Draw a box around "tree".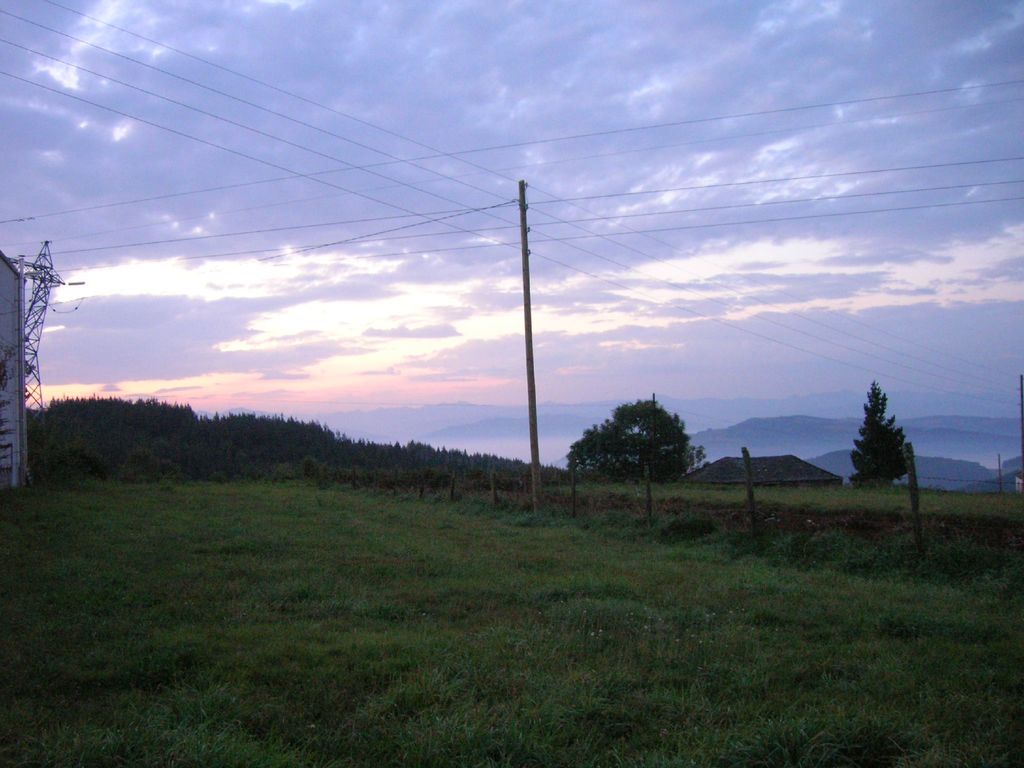
pyautogui.locateOnScreen(568, 397, 704, 474).
